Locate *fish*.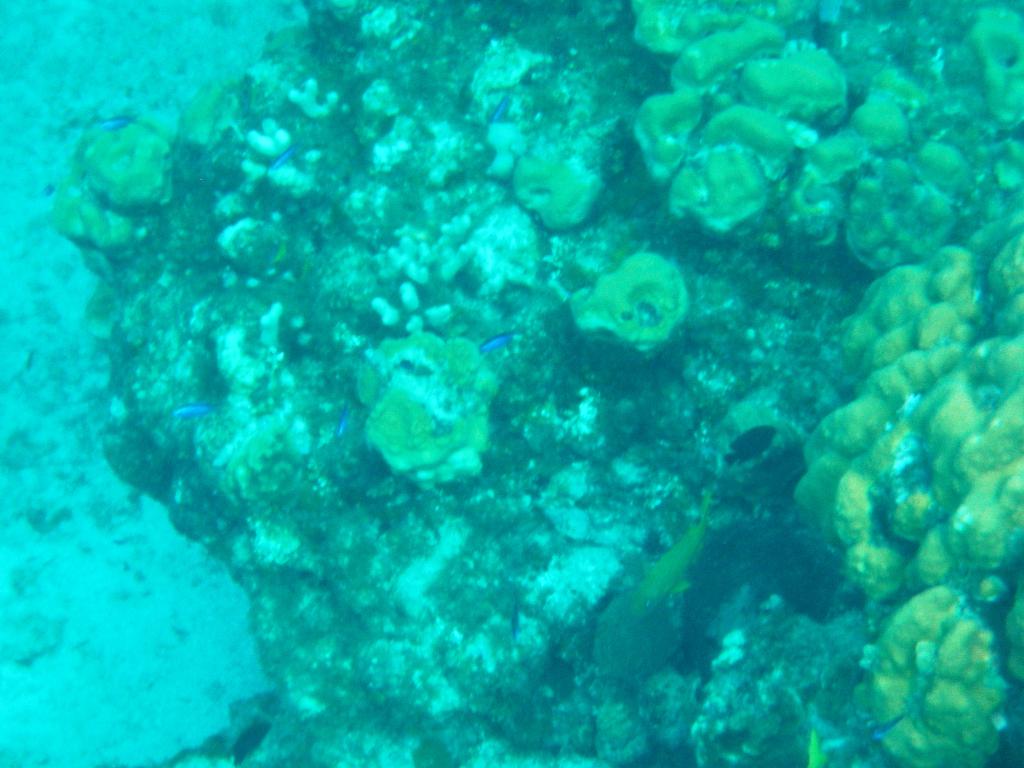
Bounding box: [99,113,136,132].
